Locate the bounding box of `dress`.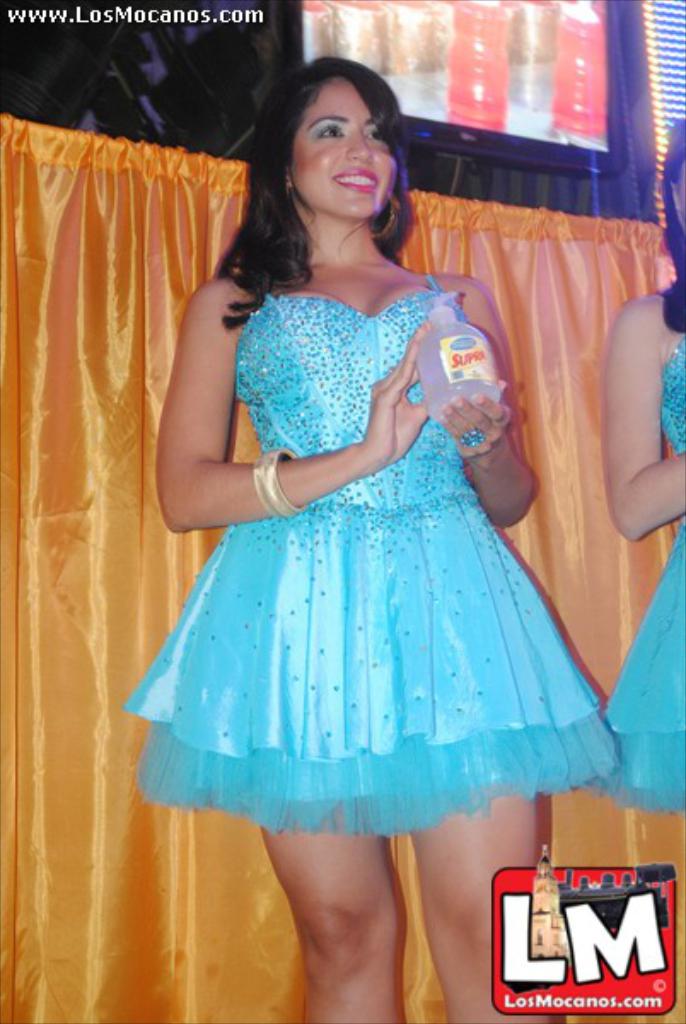
Bounding box: bbox=[123, 203, 633, 824].
